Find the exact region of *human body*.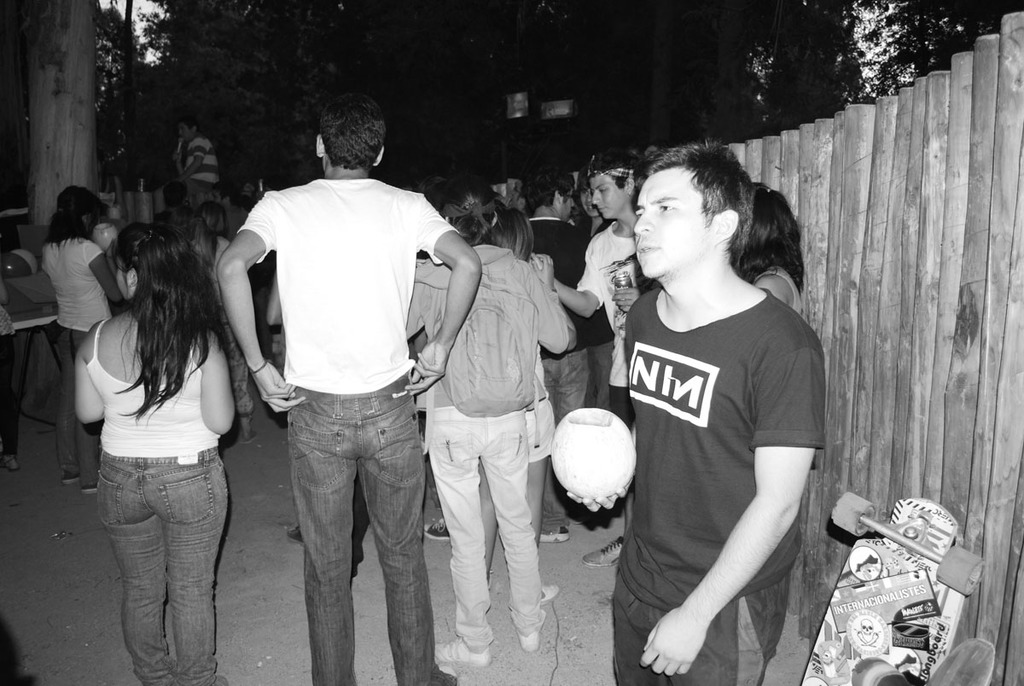
Exact region: box(212, 181, 483, 685).
